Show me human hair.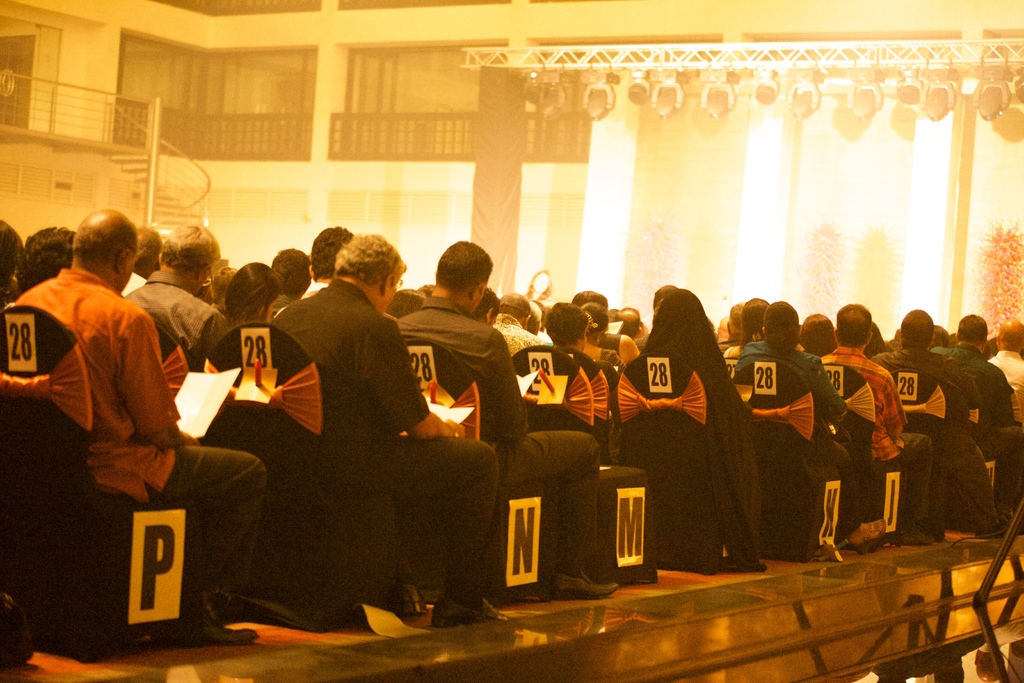
human hair is here: box=[210, 267, 237, 309].
